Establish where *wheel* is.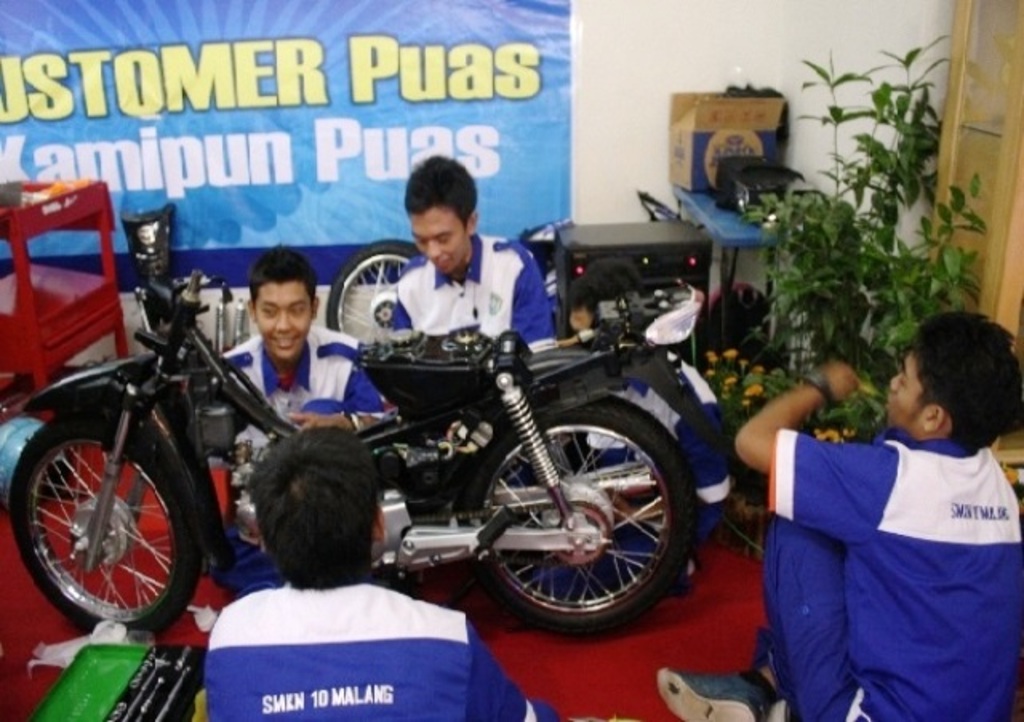
Established at select_region(10, 419, 208, 634).
